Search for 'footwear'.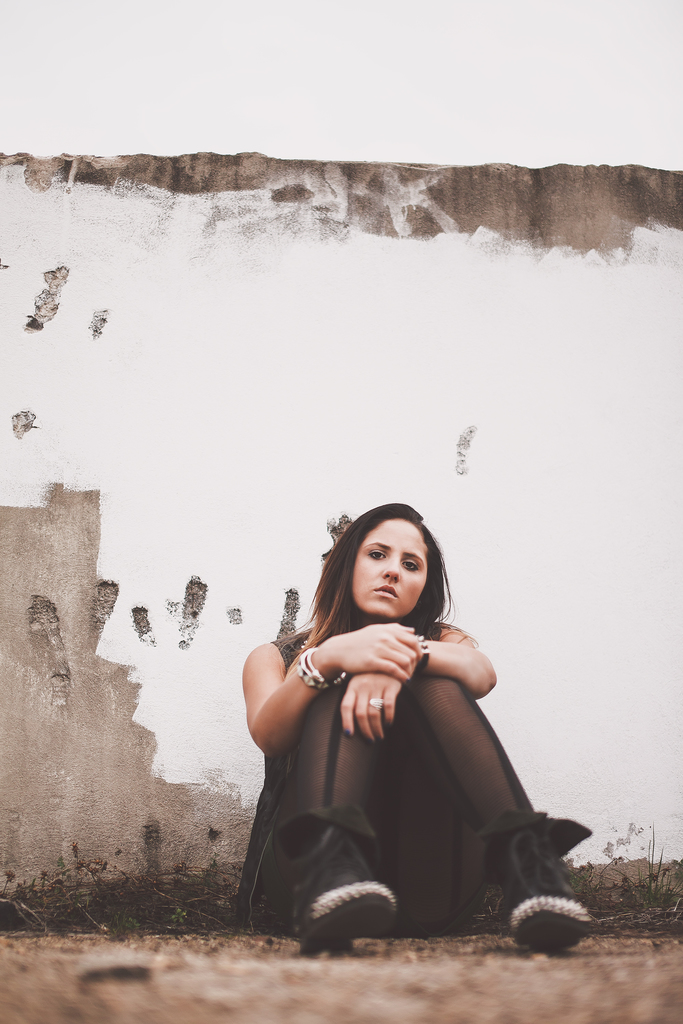
Found at x1=500, y1=886, x2=595, y2=954.
